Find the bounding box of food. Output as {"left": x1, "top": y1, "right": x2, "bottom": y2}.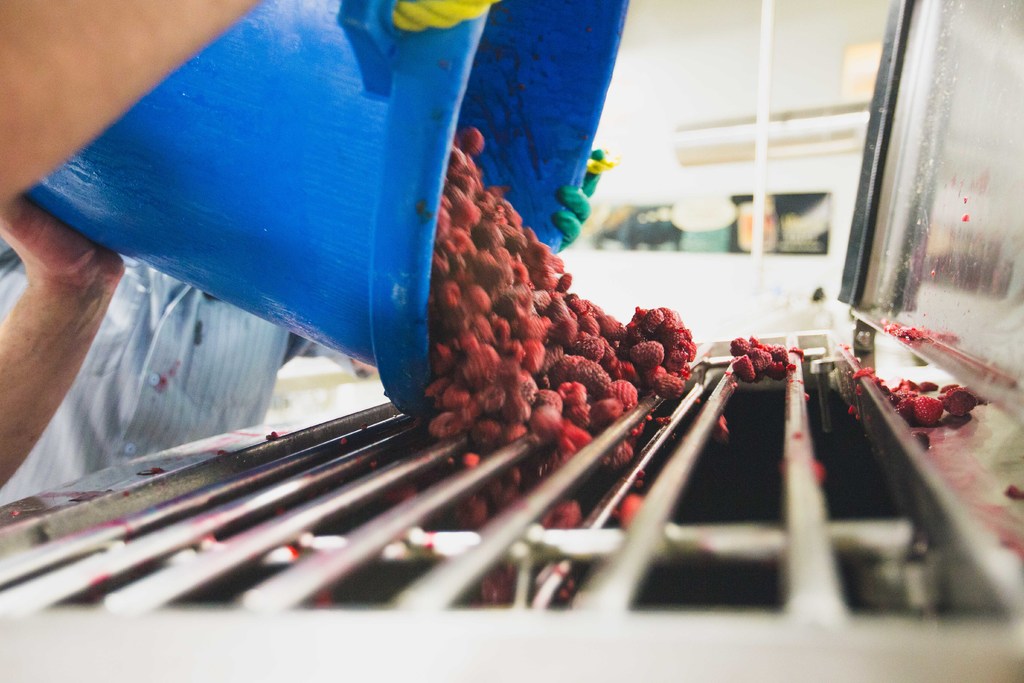
{"left": 853, "top": 374, "right": 986, "bottom": 425}.
